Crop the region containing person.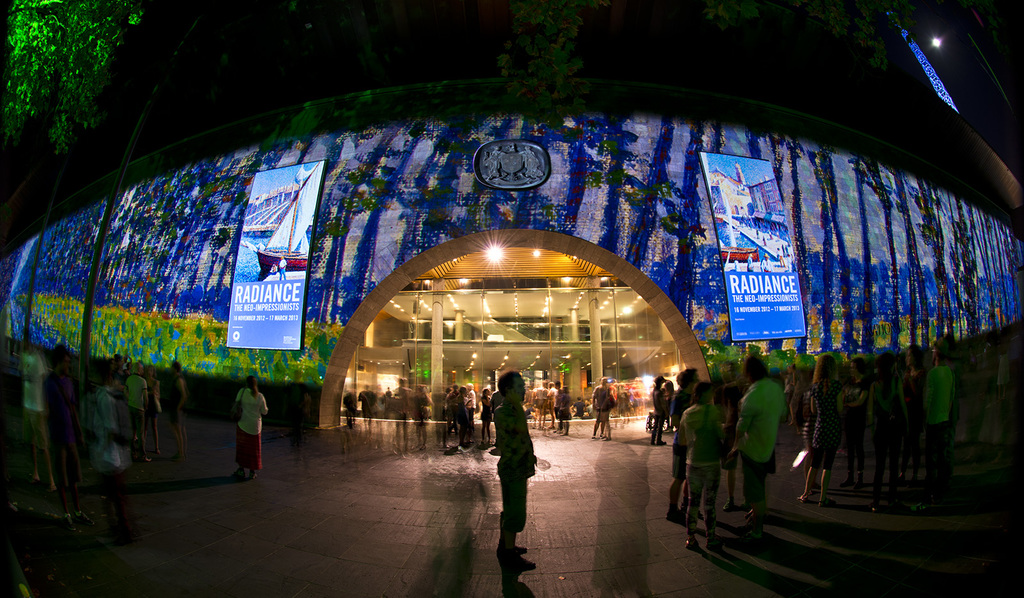
Crop region: 605,386,613,434.
